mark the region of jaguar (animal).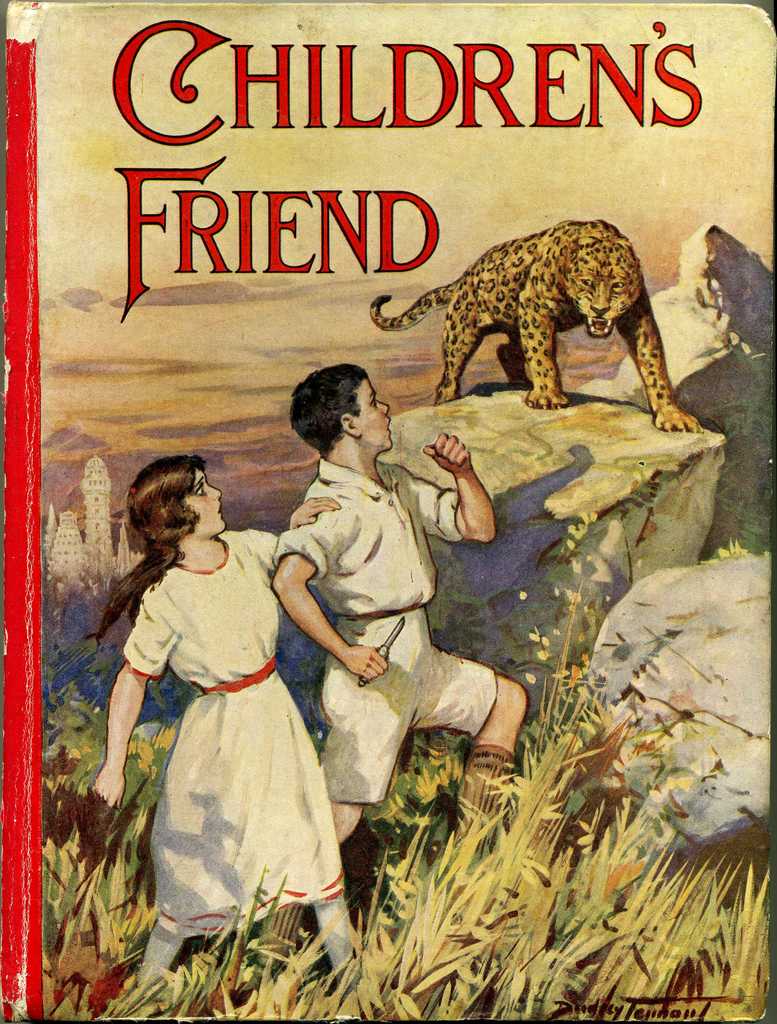
Region: 364:218:706:435.
